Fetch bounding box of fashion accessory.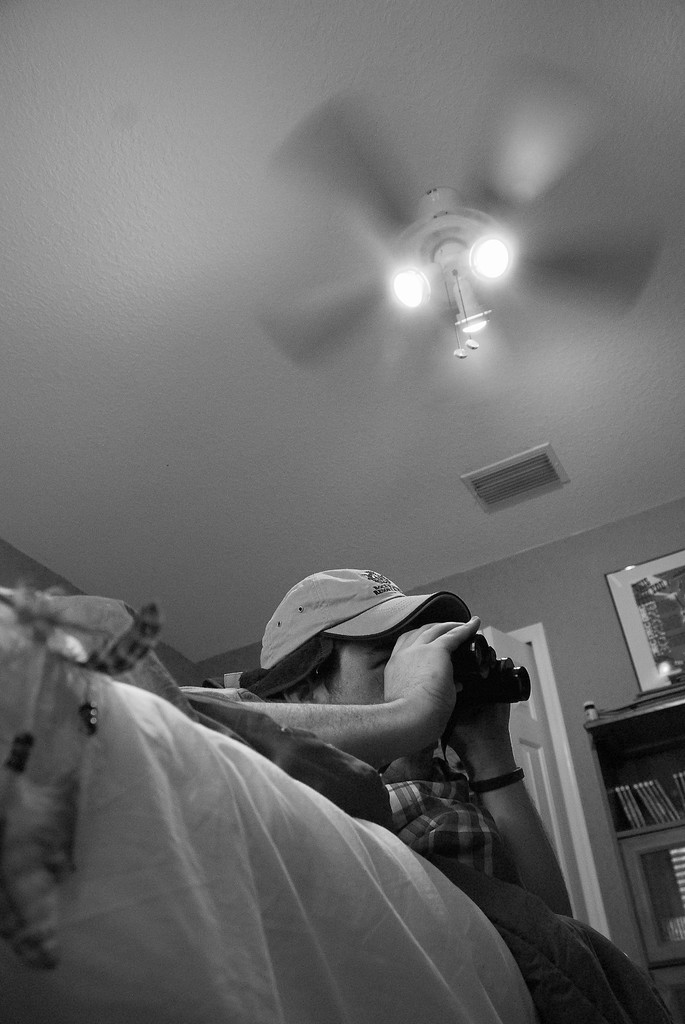
Bbox: x1=258, y1=566, x2=473, y2=671.
